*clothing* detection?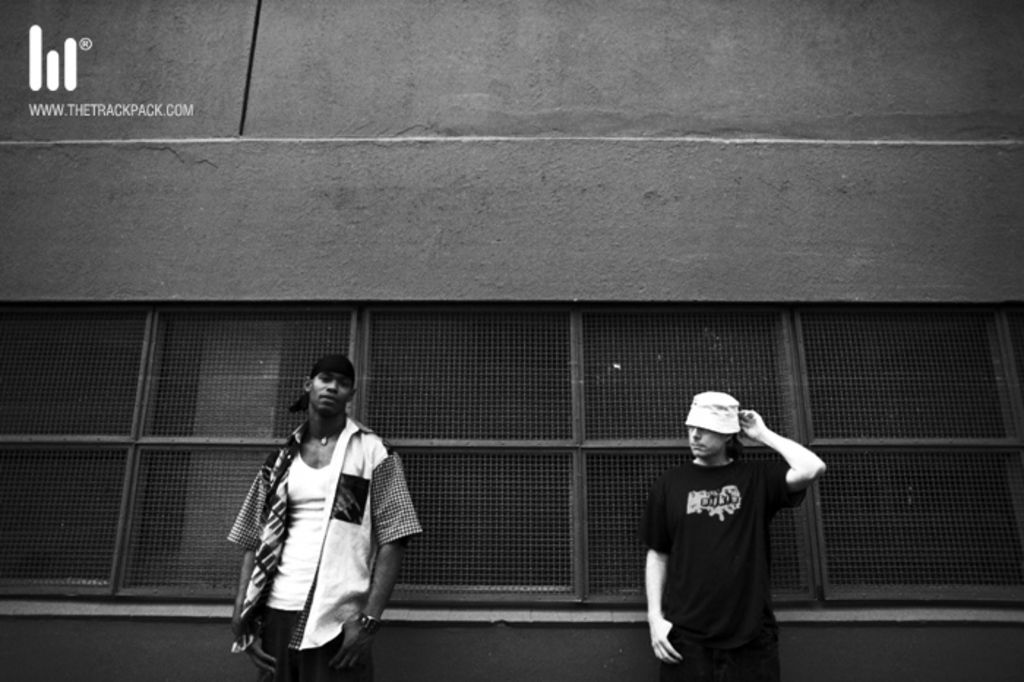
221:417:423:681
